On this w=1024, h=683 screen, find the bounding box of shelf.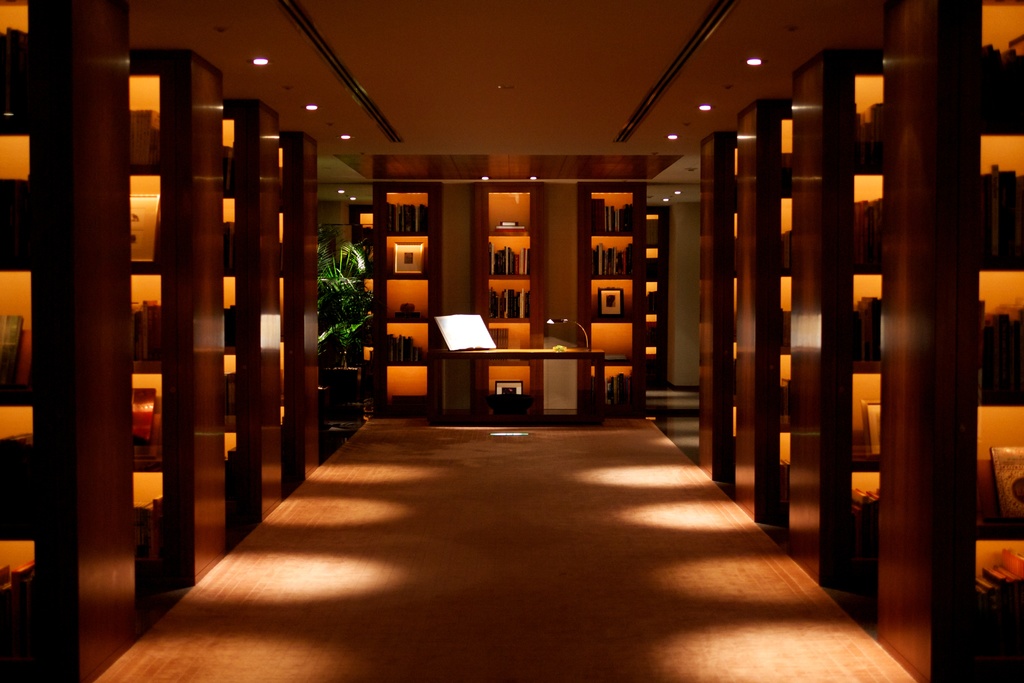
Bounding box: (478,277,531,313).
